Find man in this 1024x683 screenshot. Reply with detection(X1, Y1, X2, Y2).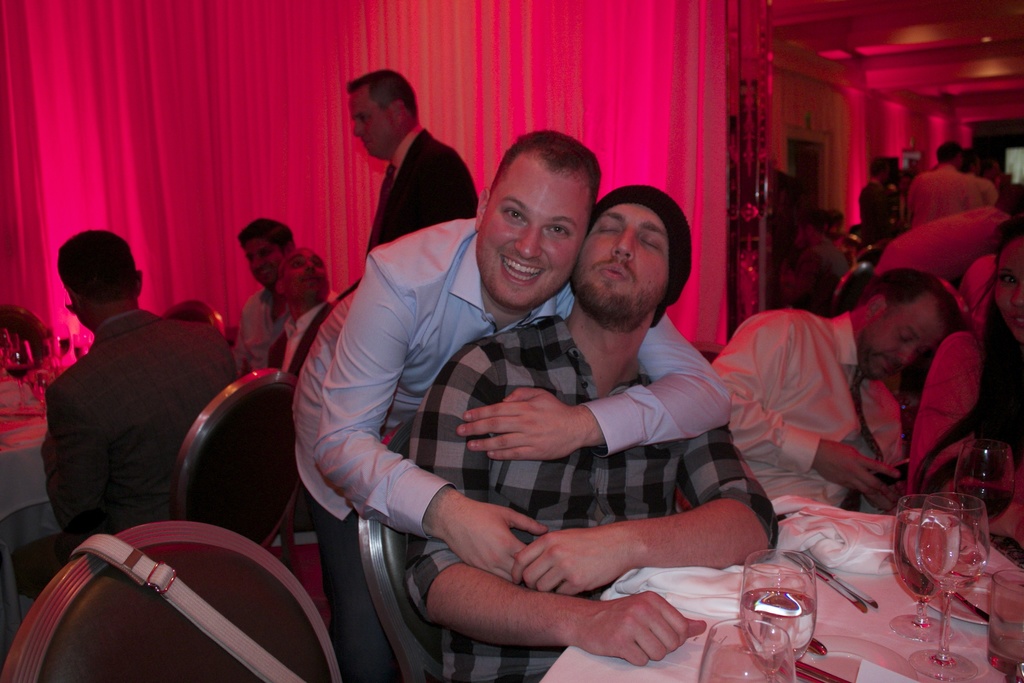
detection(858, 153, 908, 240).
